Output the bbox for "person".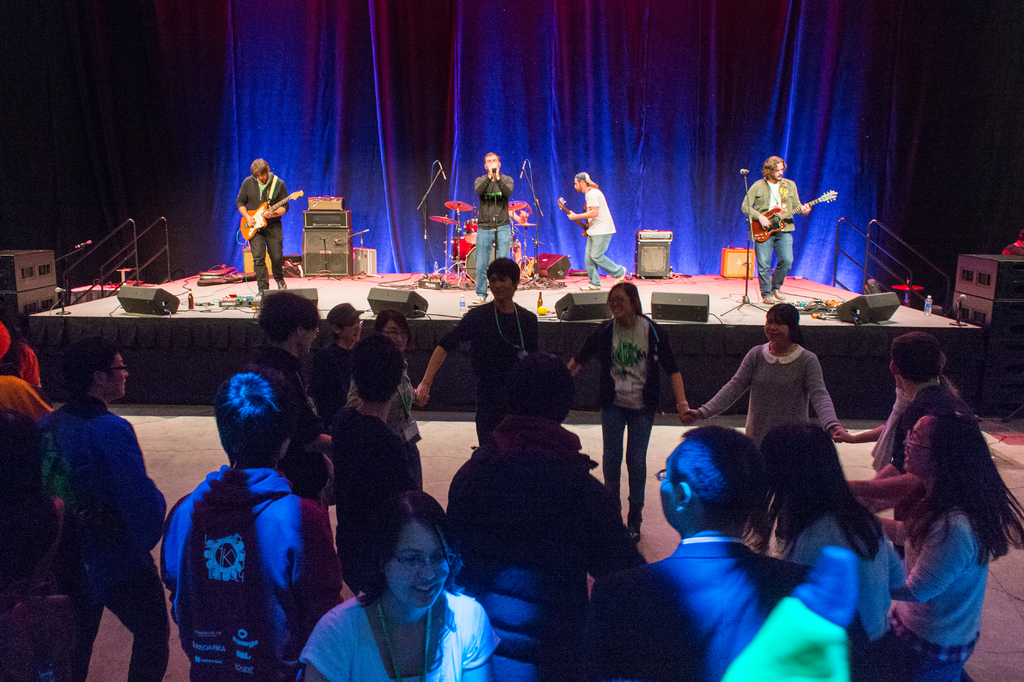
bbox(160, 358, 342, 681).
